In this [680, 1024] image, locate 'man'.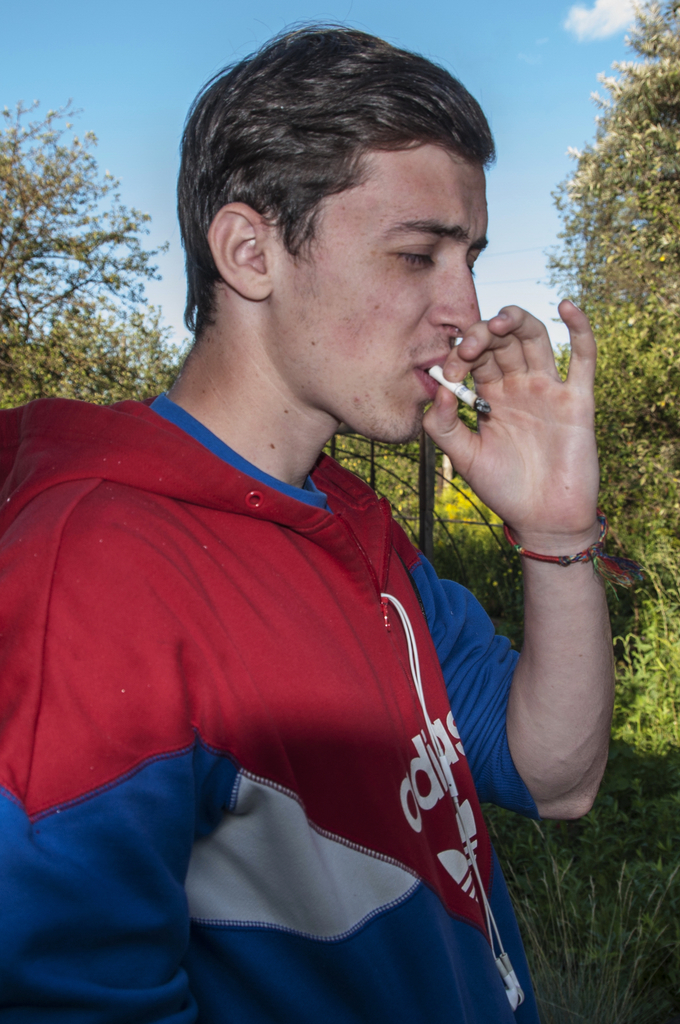
Bounding box: (x1=14, y1=53, x2=628, y2=948).
